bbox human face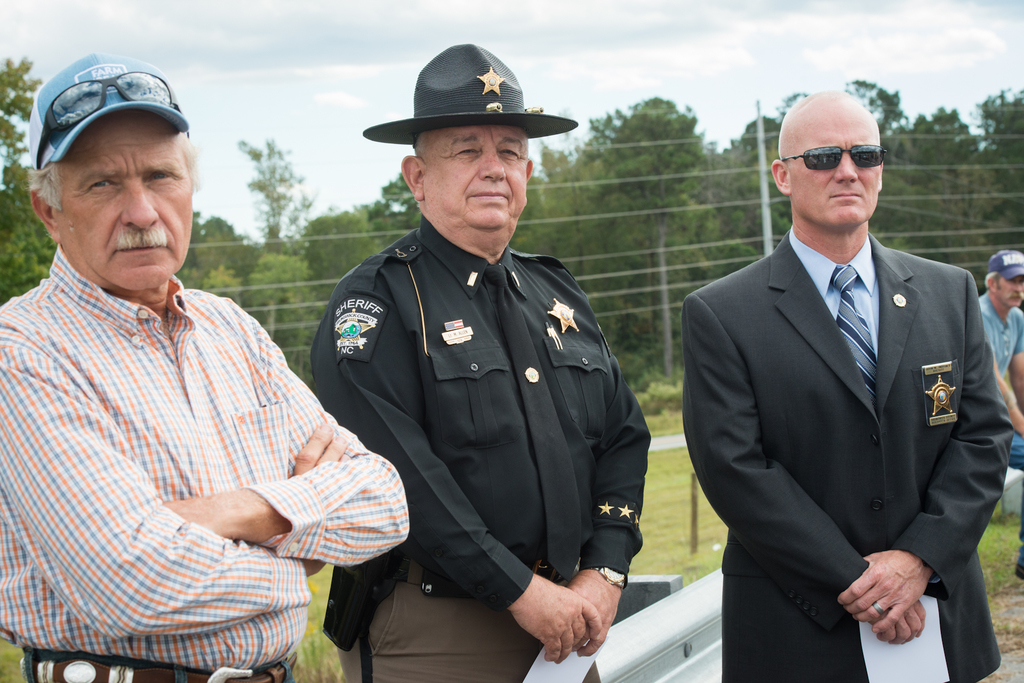
locate(792, 99, 878, 225)
